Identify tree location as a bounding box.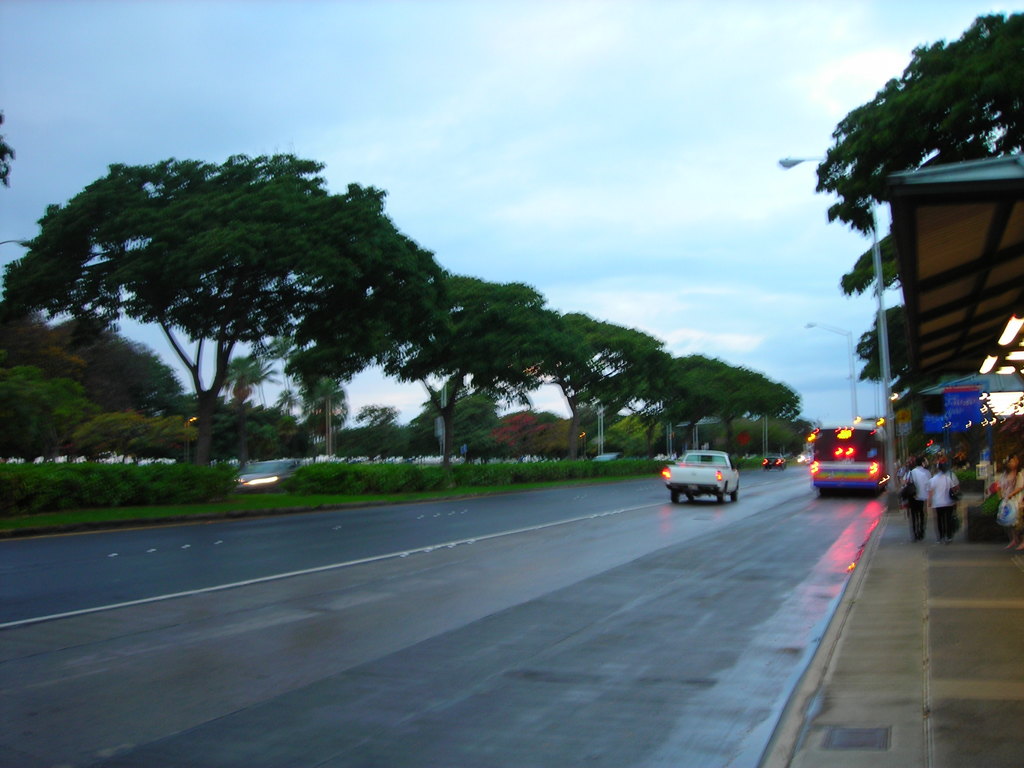
x1=303 y1=267 x2=552 y2=475.
